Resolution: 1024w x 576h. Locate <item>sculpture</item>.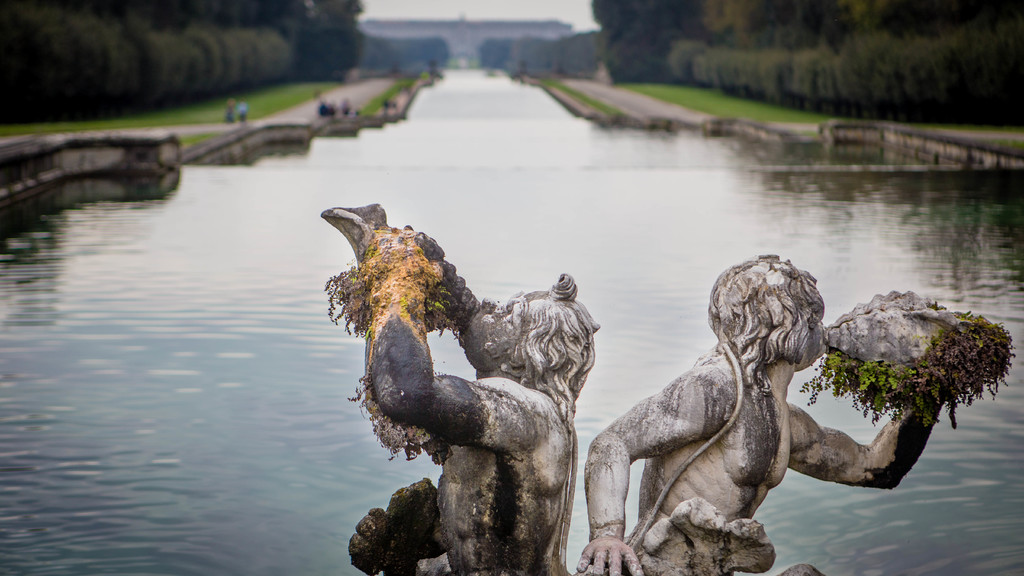
571 250 1020 575.
